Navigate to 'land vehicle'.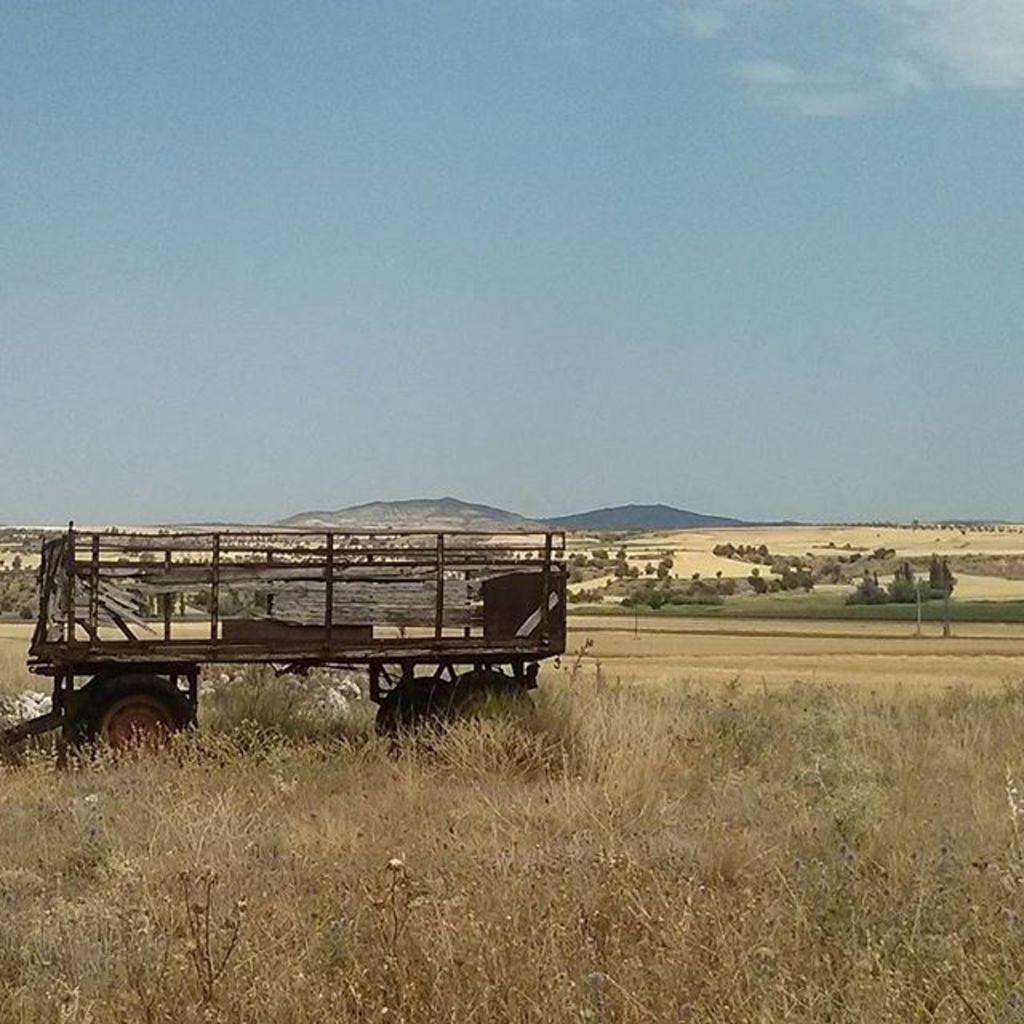
Navigation target: rect(10, 509, 592, 757).
